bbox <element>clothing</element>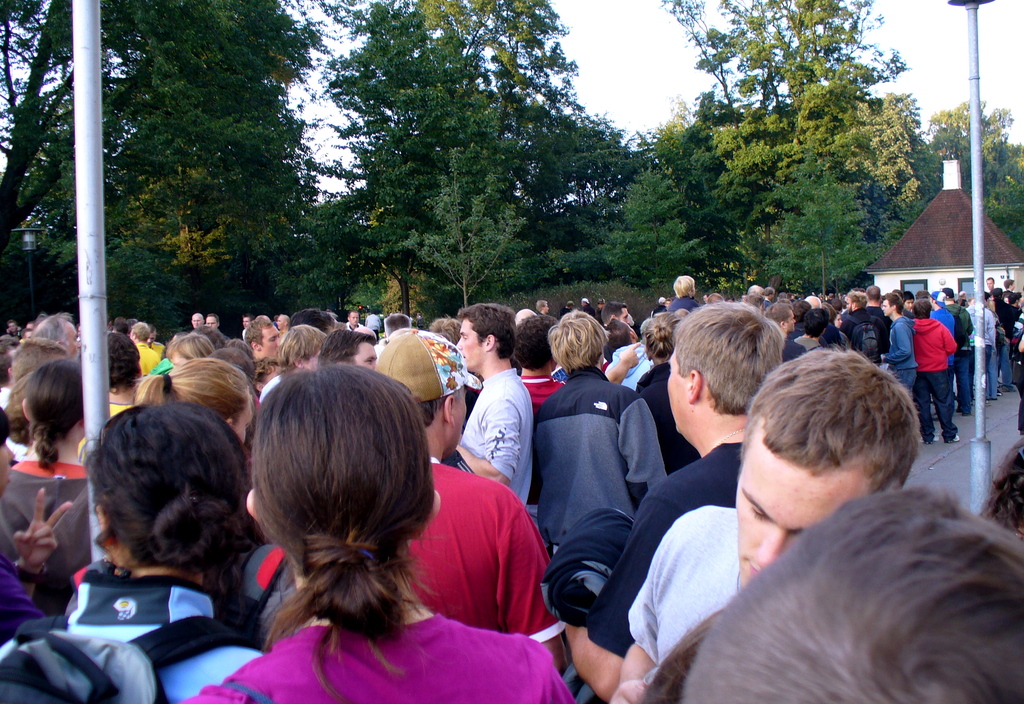
{"x1": 580, "y1": 438, "x2": 748, "y2": 659}
